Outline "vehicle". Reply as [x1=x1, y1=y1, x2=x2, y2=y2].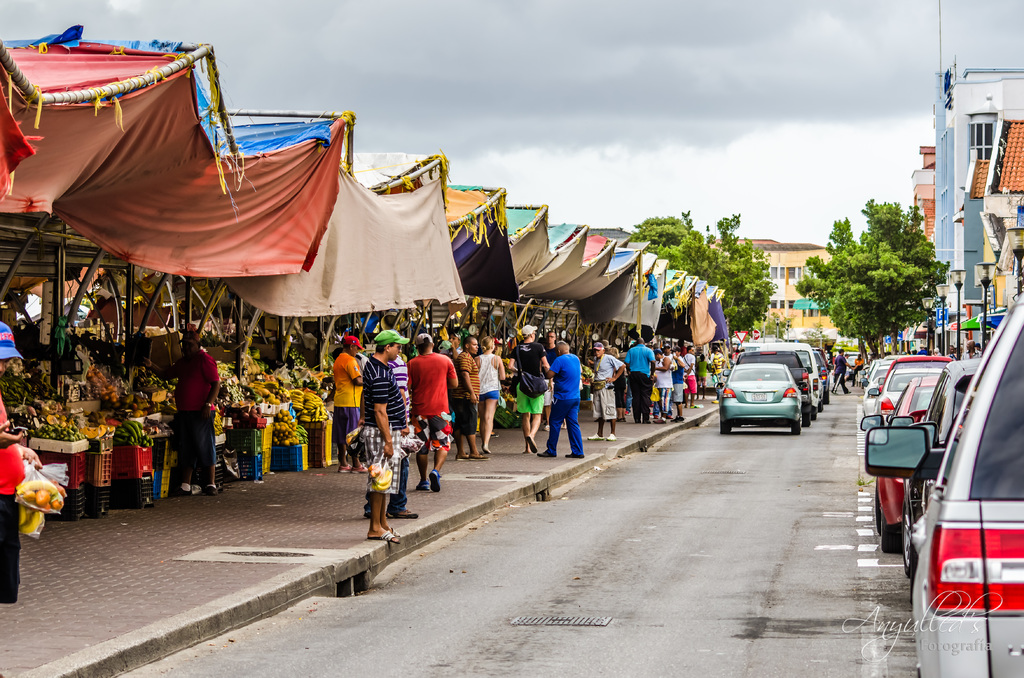
[x1=862, y1=354, x2=890, y2=392].
